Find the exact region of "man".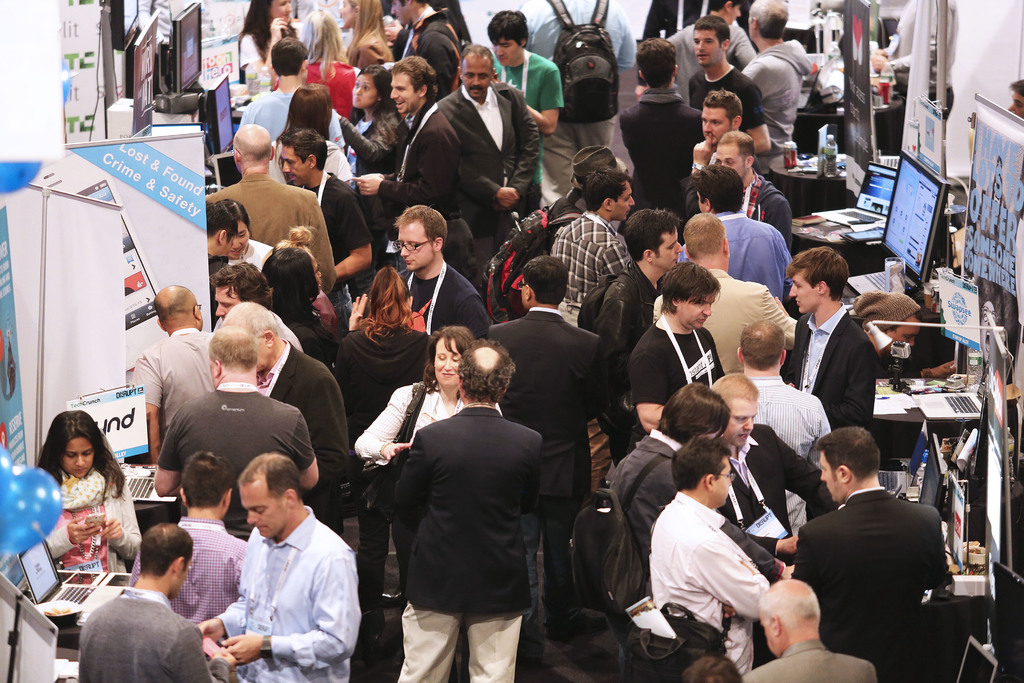
Exact region: bbox=[150, 324, 320, 542].
